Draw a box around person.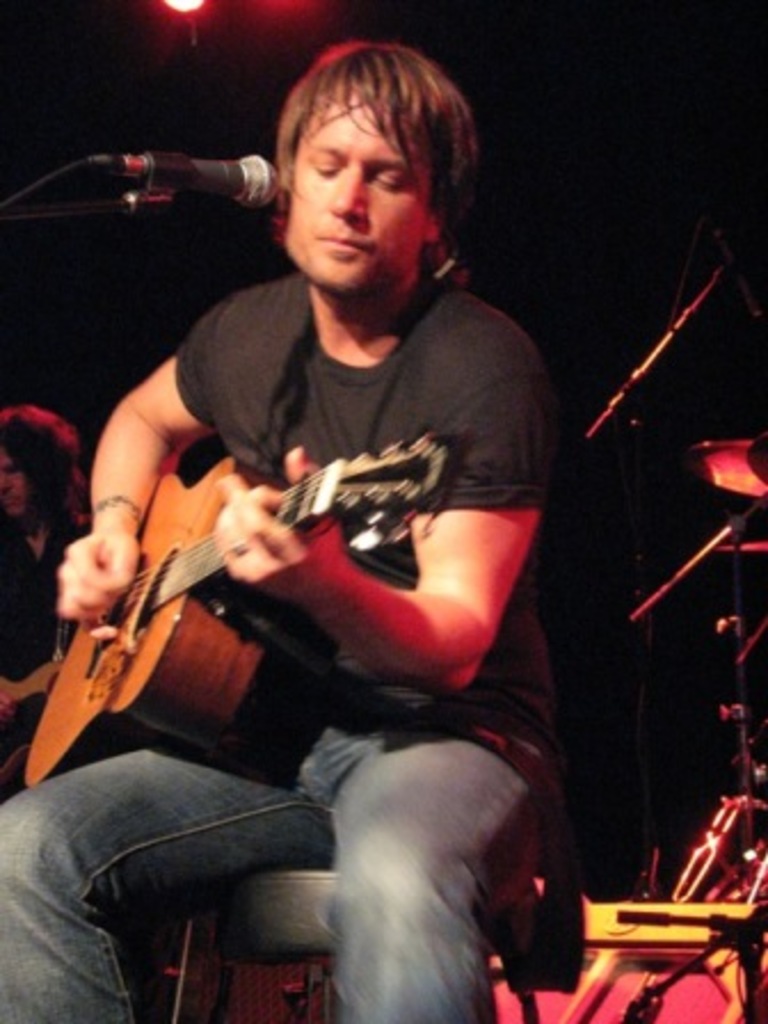
detection(0, 50, 576, 1022).
